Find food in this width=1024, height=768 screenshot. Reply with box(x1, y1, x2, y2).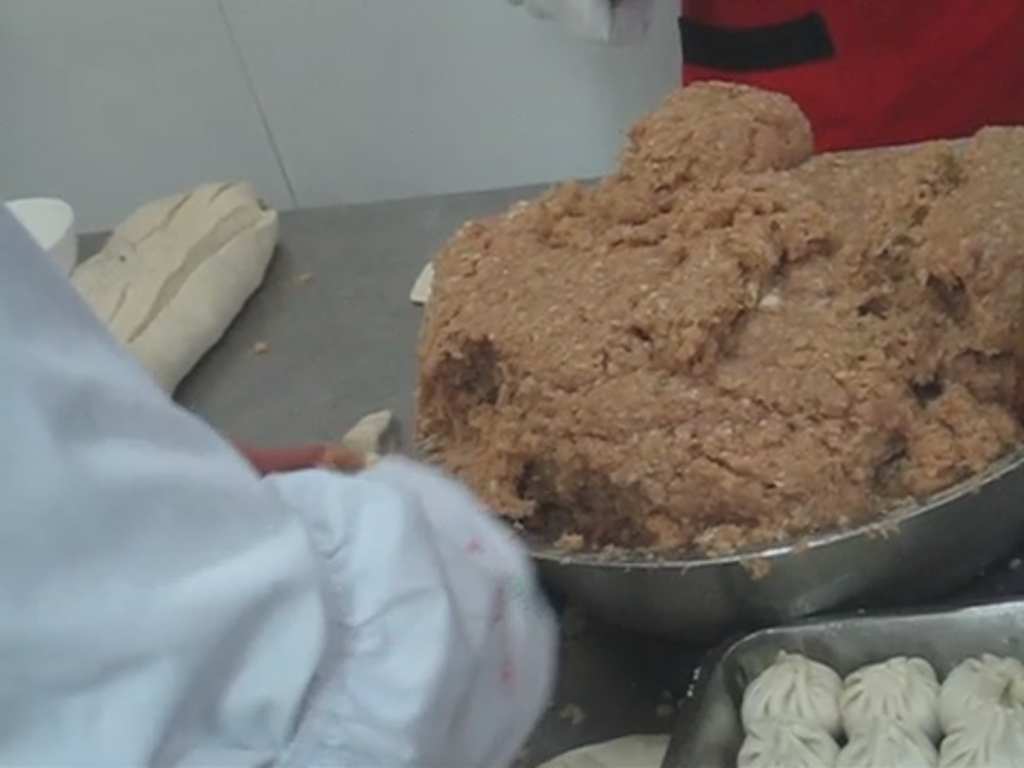
box(836, 657, 941, 734).
